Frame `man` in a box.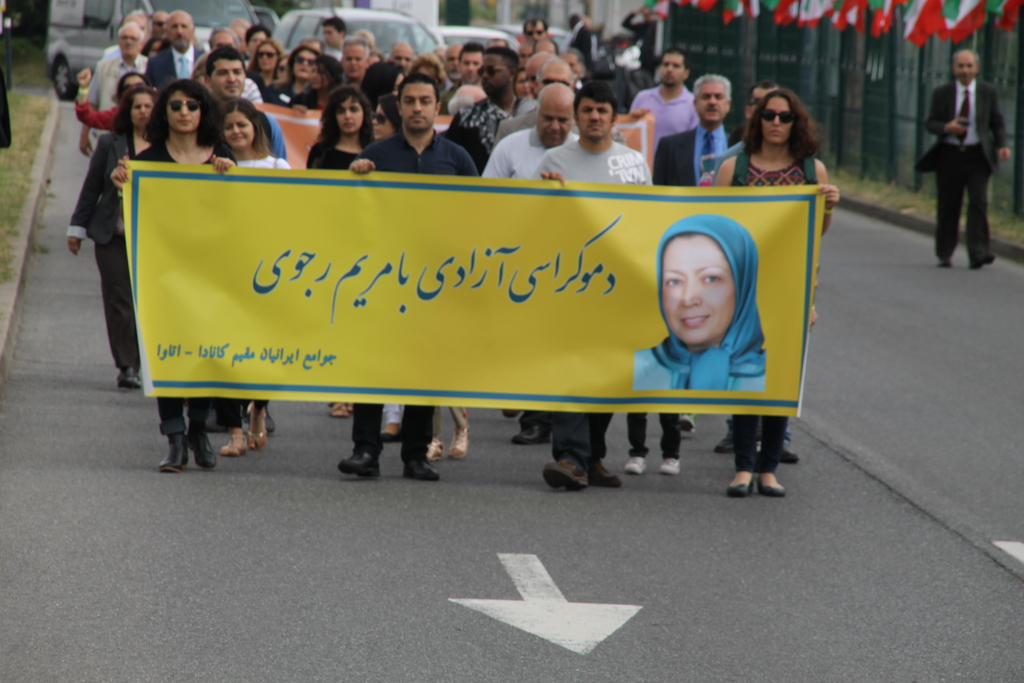
bbox(342, 36, 381, 107).
